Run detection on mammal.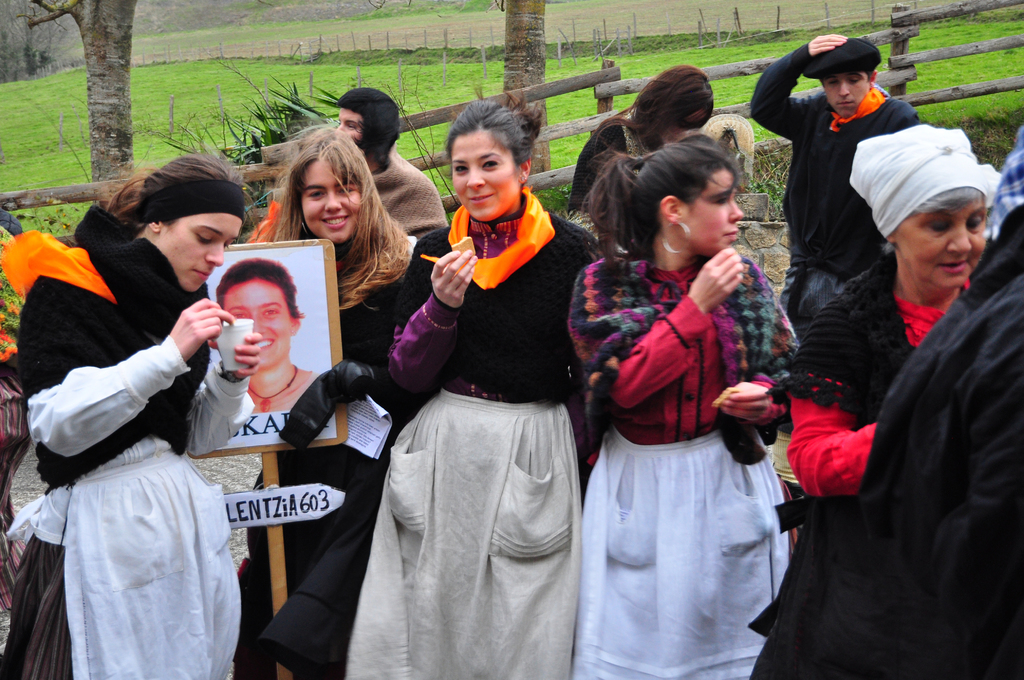
Result: left=564, top=126, right=797, bottom=679.
